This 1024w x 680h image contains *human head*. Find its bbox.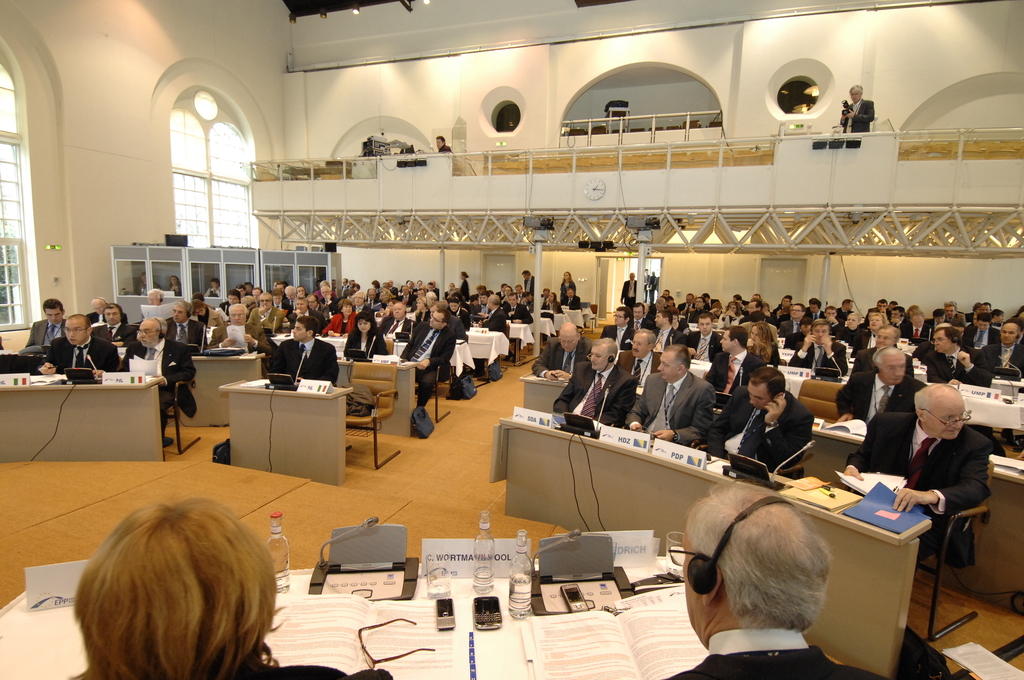
{"left": 930, "top": 324, "right": 957, "bottom": 355}.
